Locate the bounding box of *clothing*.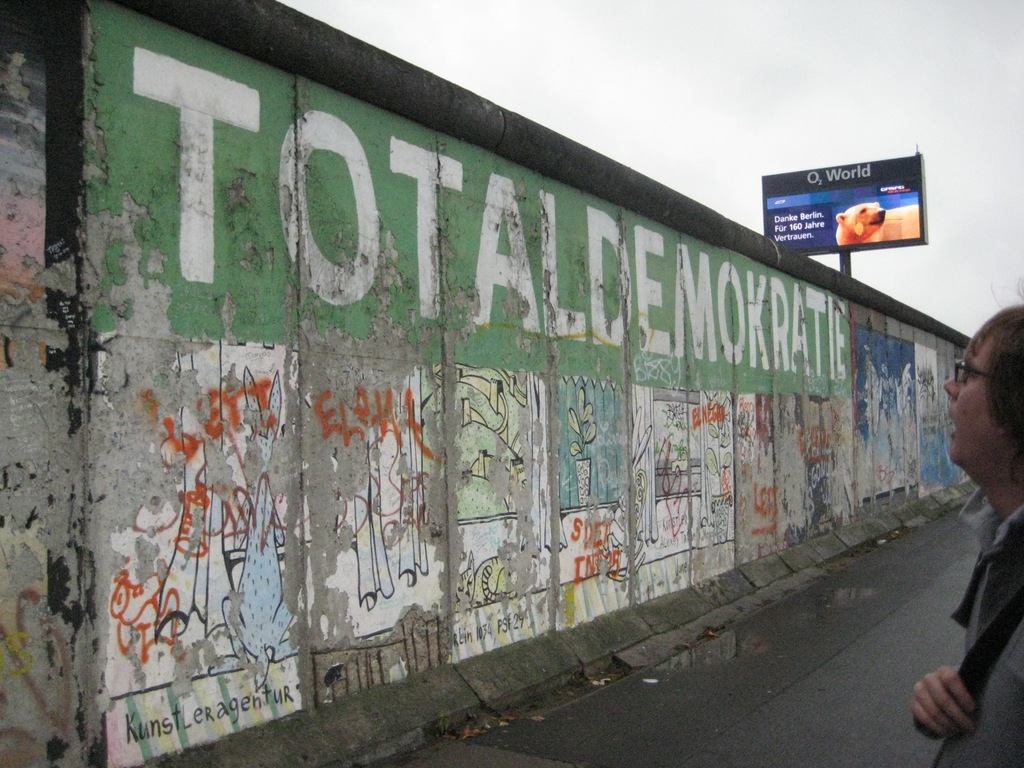
Bounding box: [916,379,1023,740].
